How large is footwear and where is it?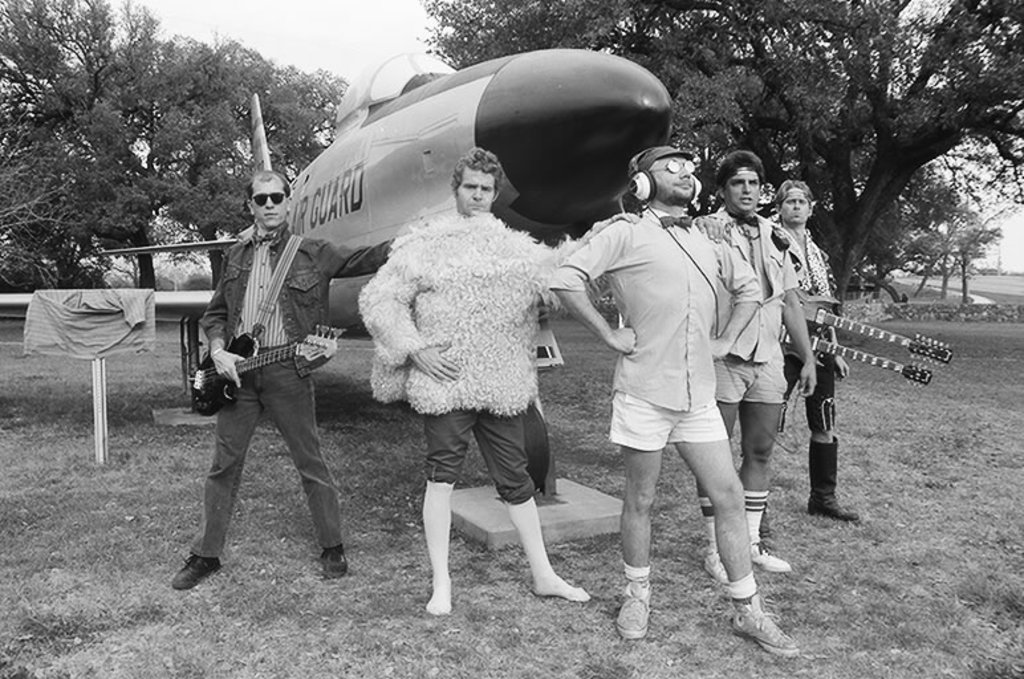
Bounding box: left=163, top=548, right=220, bottom=595.
